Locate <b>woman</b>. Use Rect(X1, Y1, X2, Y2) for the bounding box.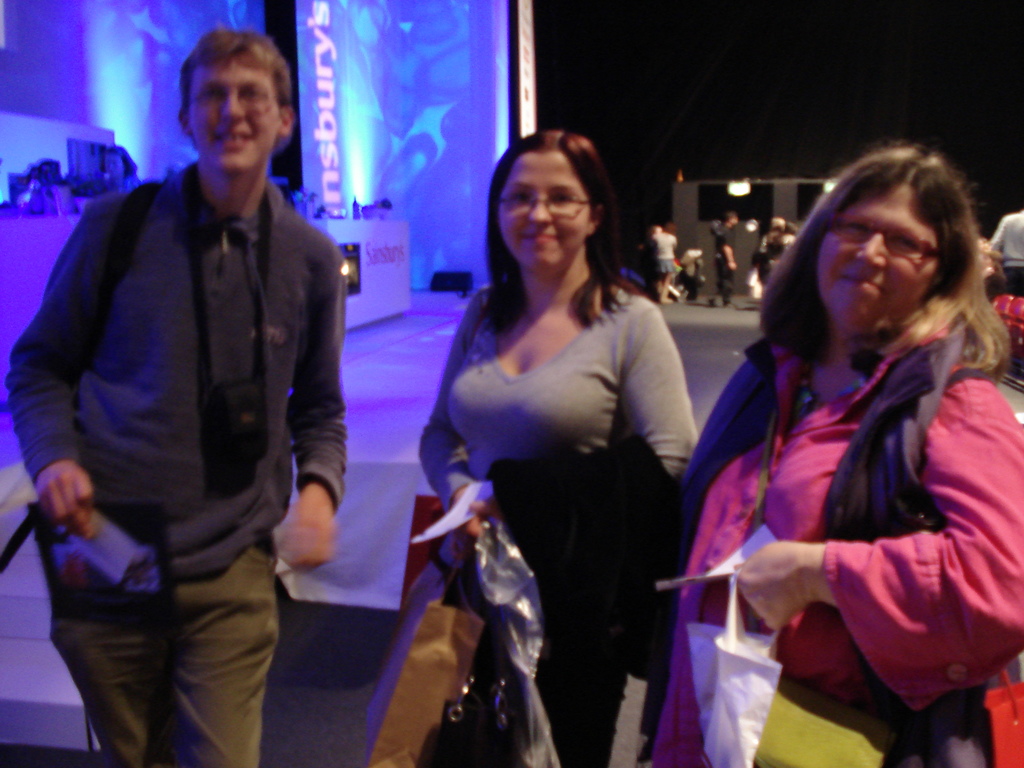
Rect(666, 145, 1023, 767).
